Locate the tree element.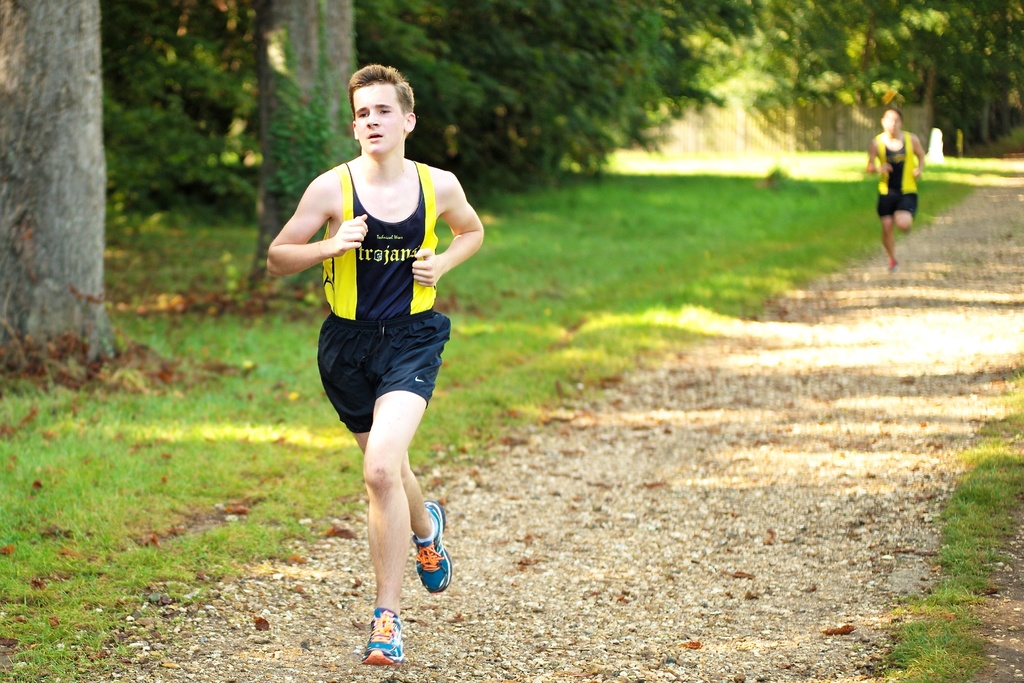
Element bbox: select_region(0, 0, 102, 363).
